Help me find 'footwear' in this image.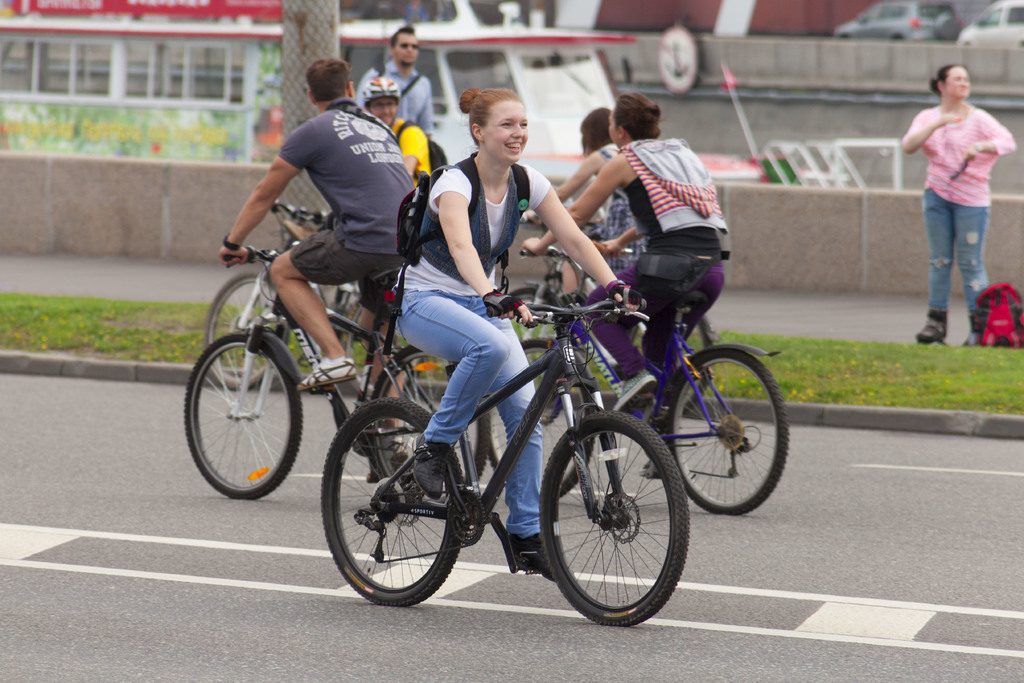
Found it: Rect(637, 461, 658, 478).
